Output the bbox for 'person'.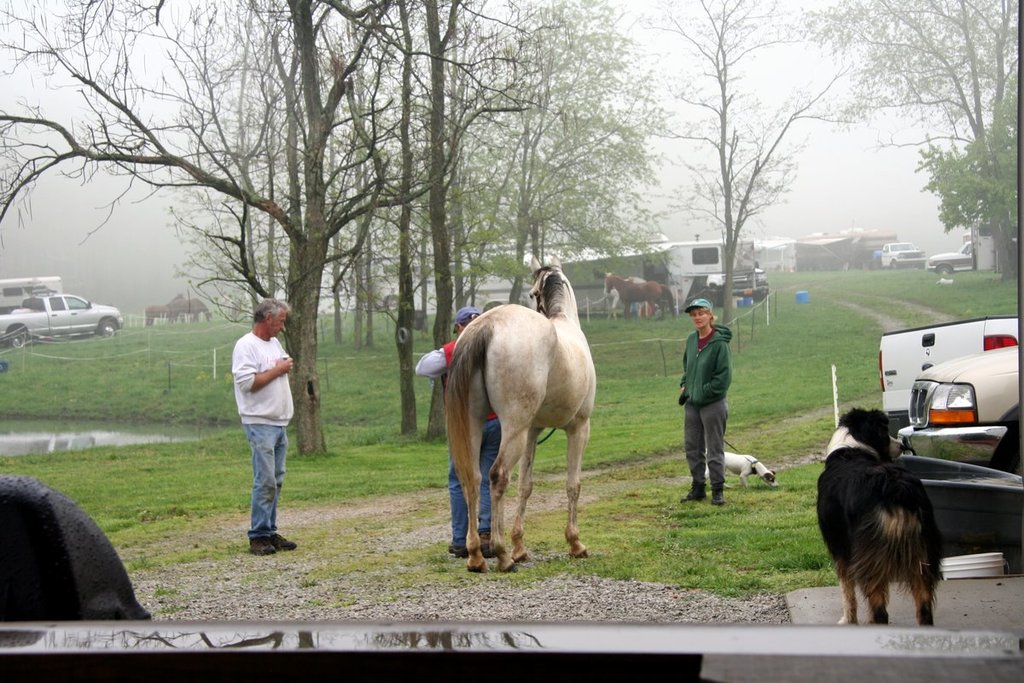
box=[223, 295, 297, 559].
